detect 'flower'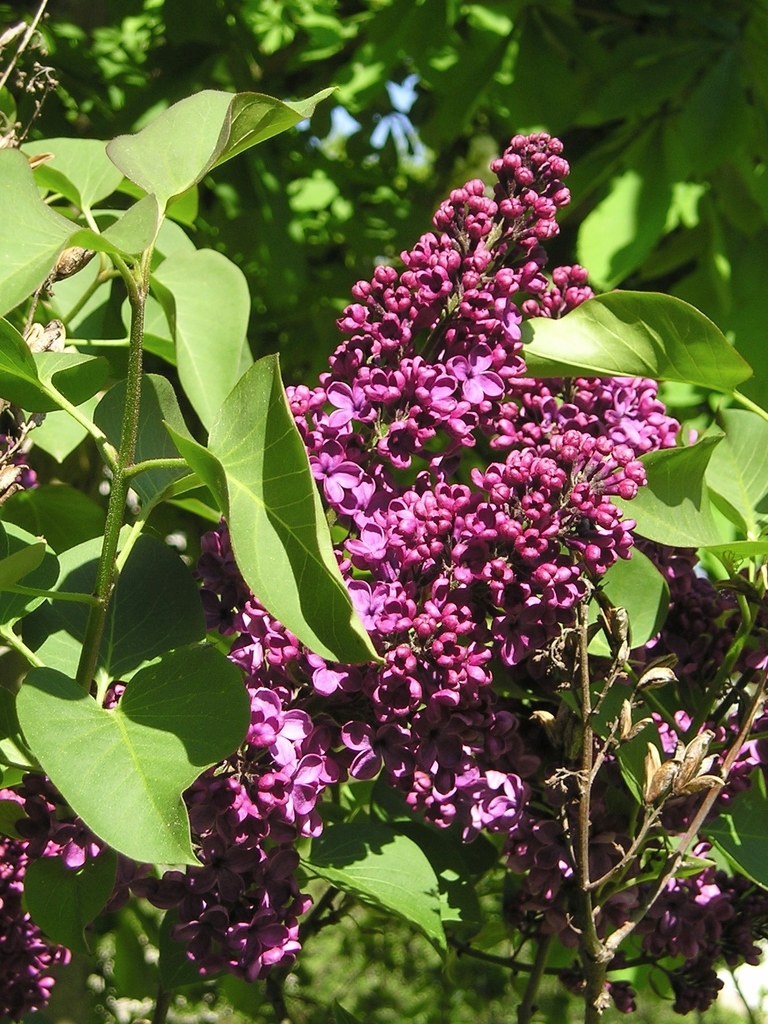
{"x1": 10, "y1": 449, "x2": 38, "y2": 488}
